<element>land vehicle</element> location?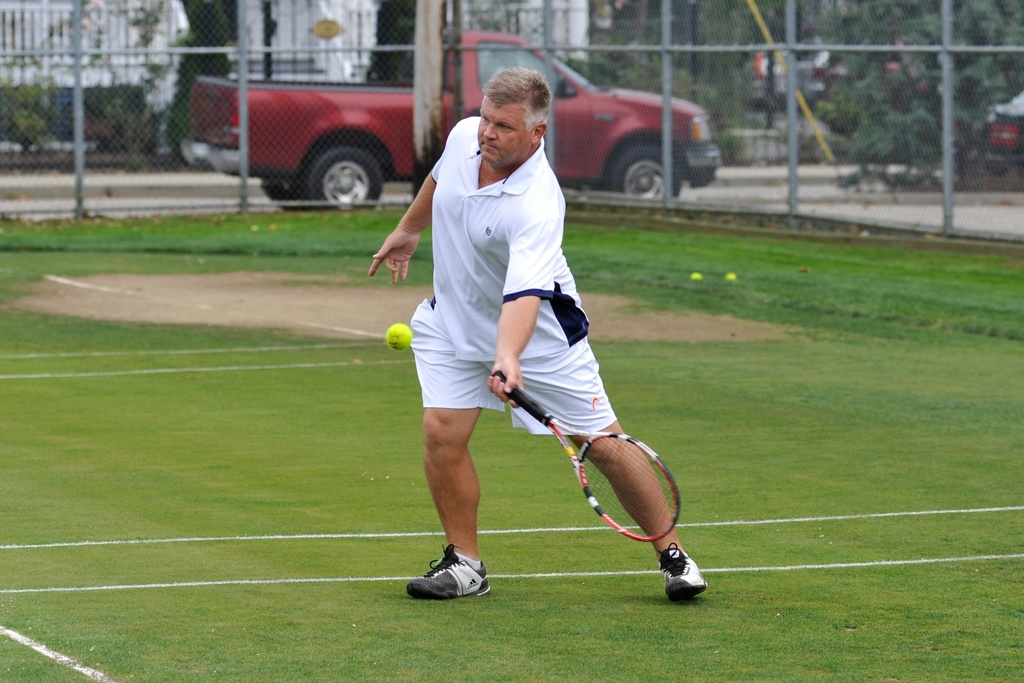
BBox(982, 94, 1023, 183)
